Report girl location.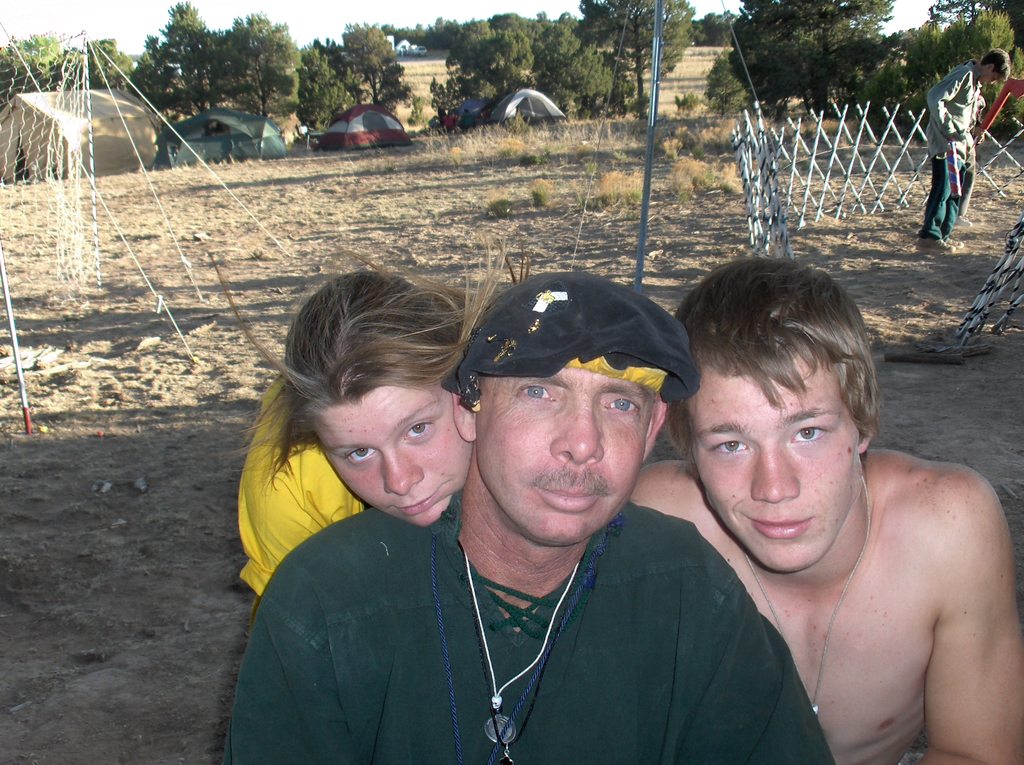
Report: bbox=(204, 246, 532, 620).
